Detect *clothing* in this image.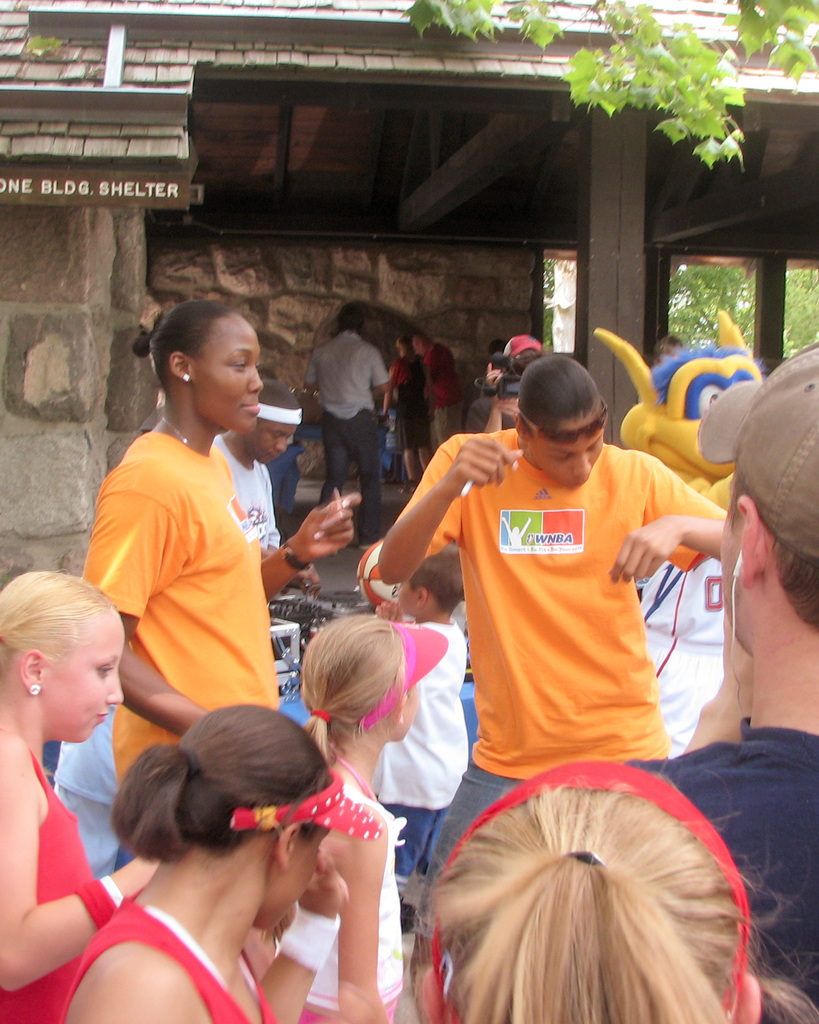
Detection: bbox(58, 908, 277, 1023).
